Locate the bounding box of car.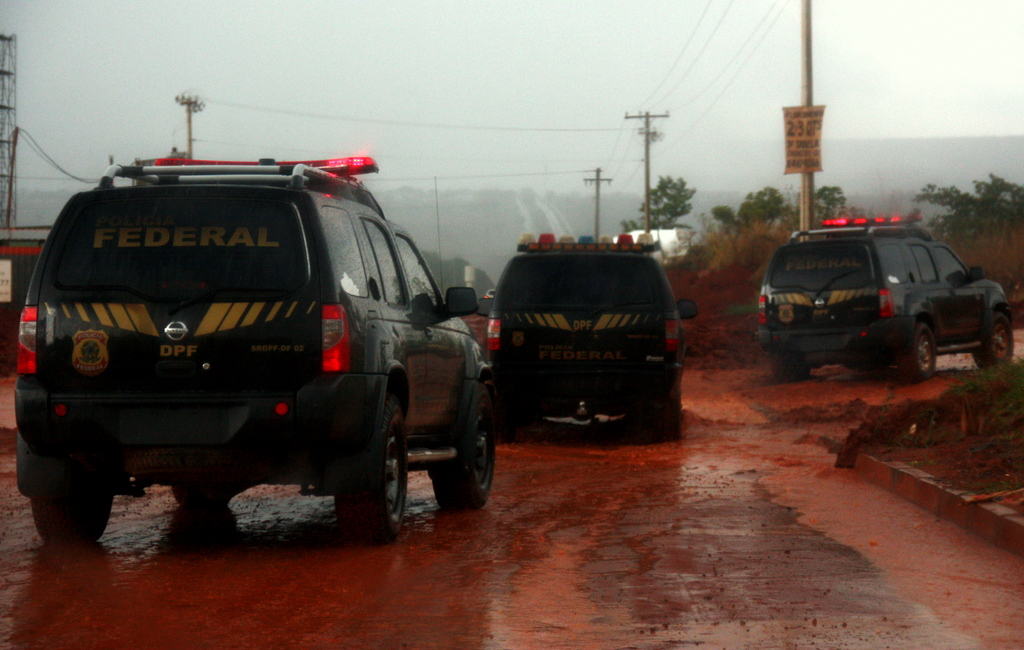
Bounding box: bbox(754, 218, 1010, 383).
